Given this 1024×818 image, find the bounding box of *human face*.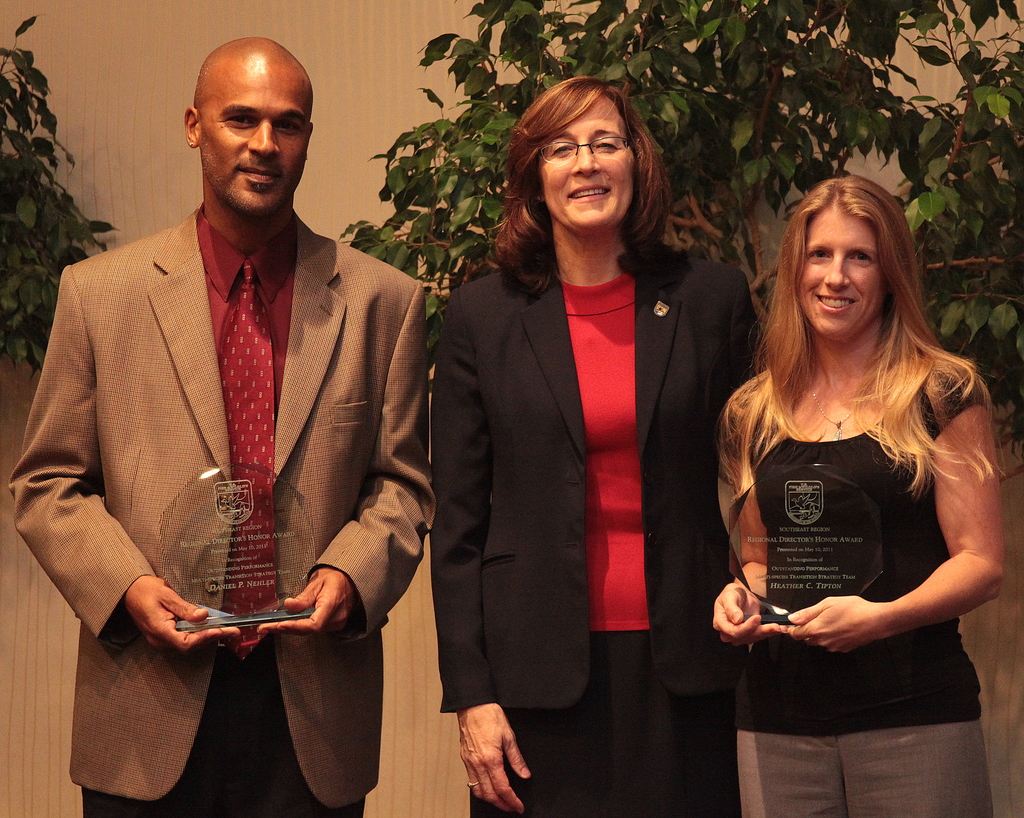
locate(799, 208, 882, 327).
